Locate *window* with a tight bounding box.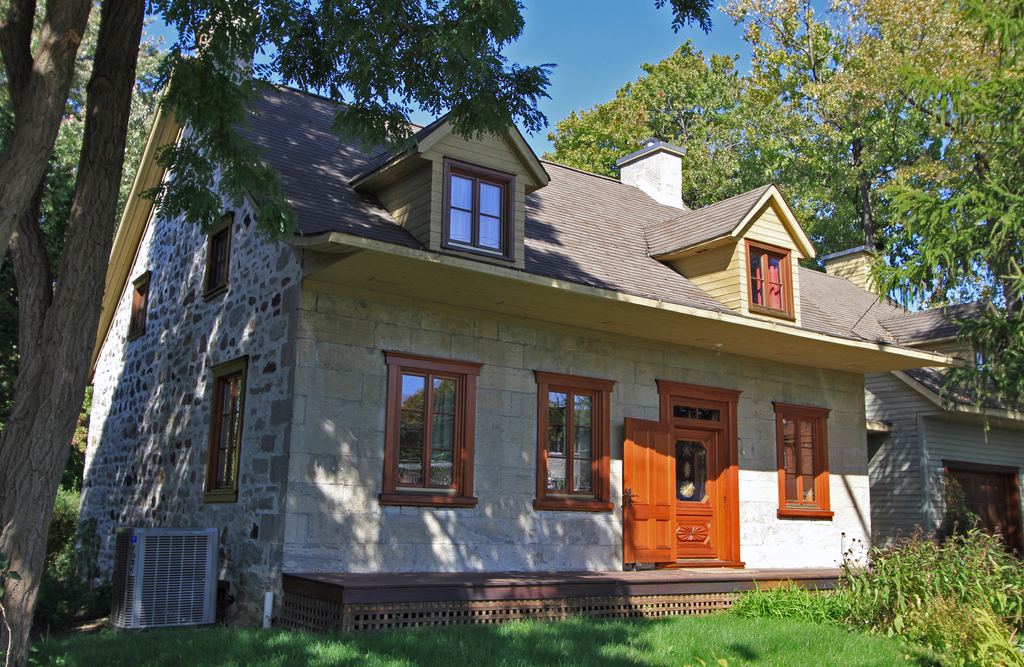
(left=440, top=160, right=518, bottom=263).
